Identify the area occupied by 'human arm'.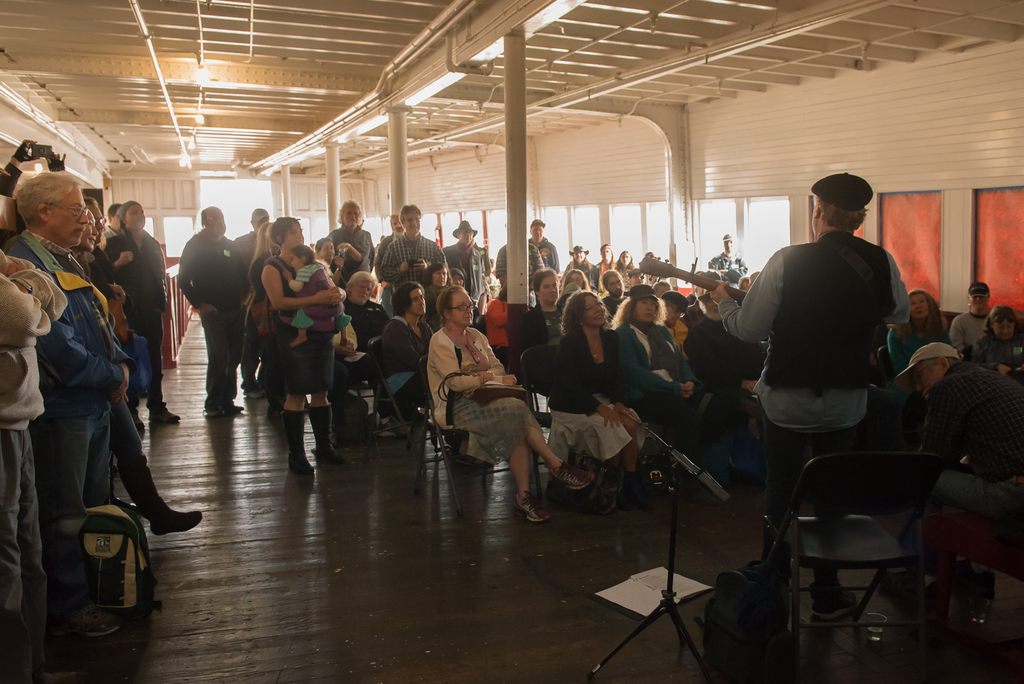
Area: x1=496, y1=256, x2=506, y2=278.
